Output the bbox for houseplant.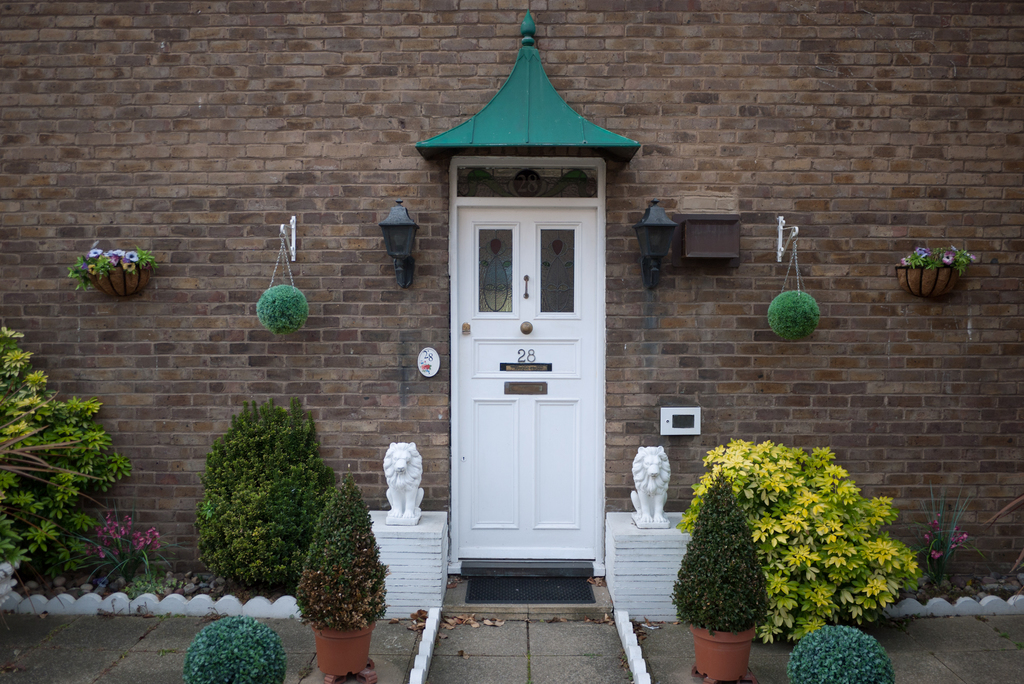
bbox(671, 478, 774, 683).
